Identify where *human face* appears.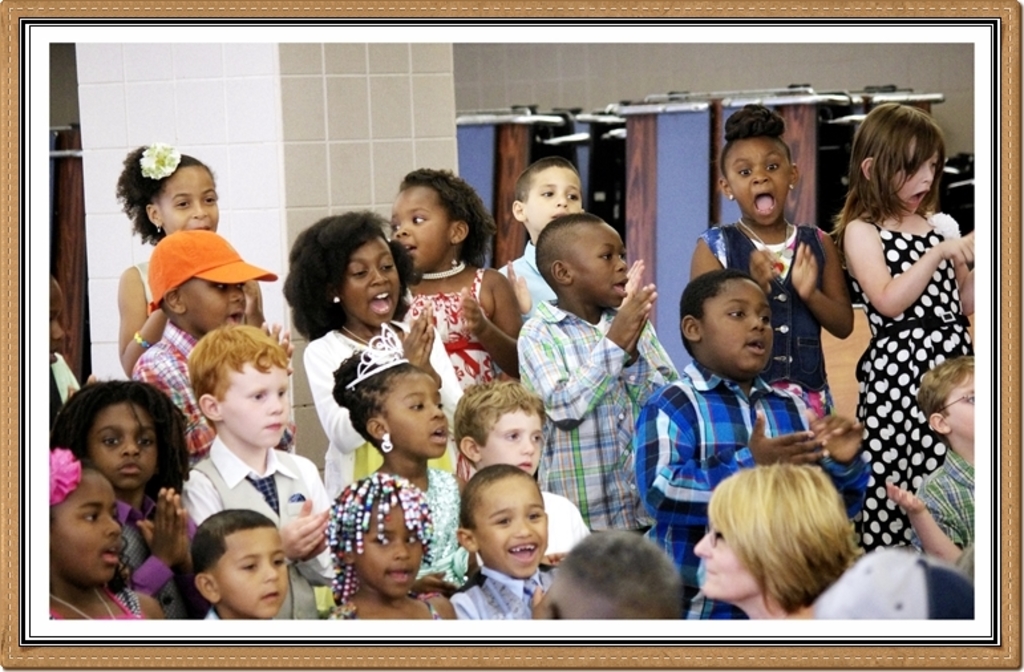
Appears at <bbox>381, 368, 452, 460</bbox>.
